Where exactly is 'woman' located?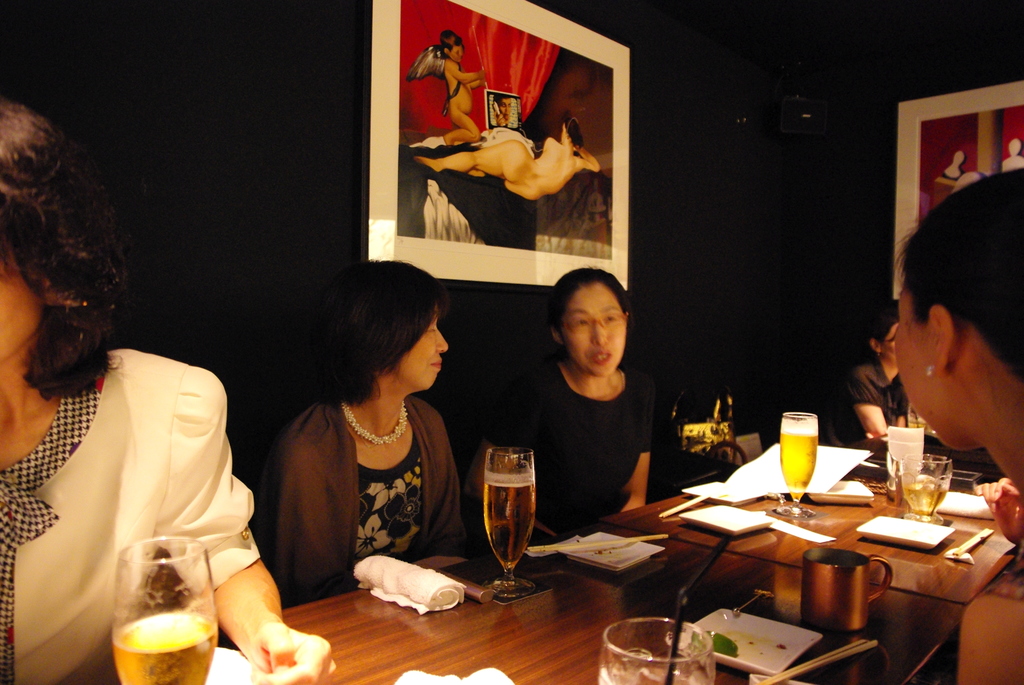
Its bounding box is crop(0, 98, 337, 684).
